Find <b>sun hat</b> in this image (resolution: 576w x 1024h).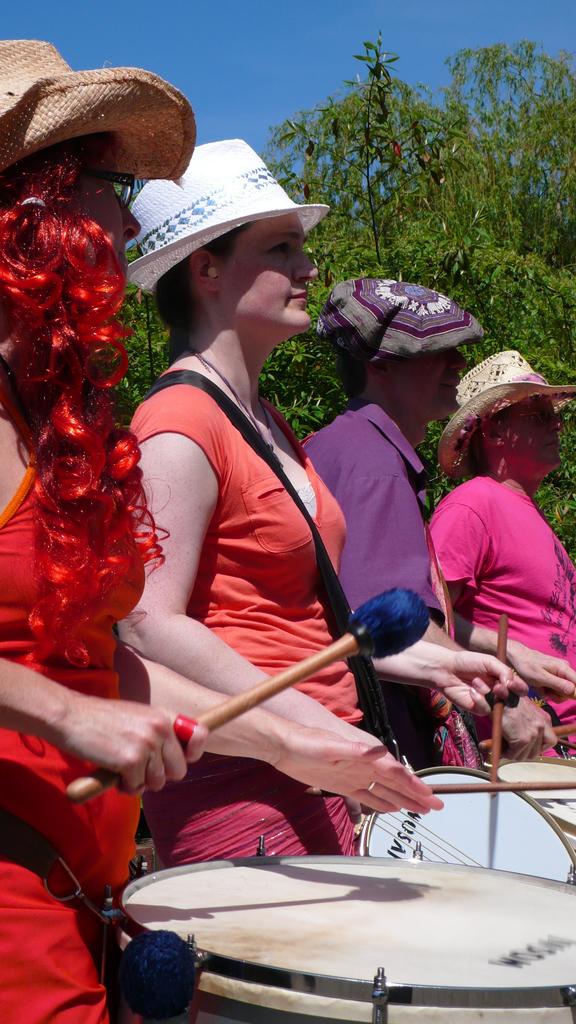
select_region(0, 35, 186, 184).
